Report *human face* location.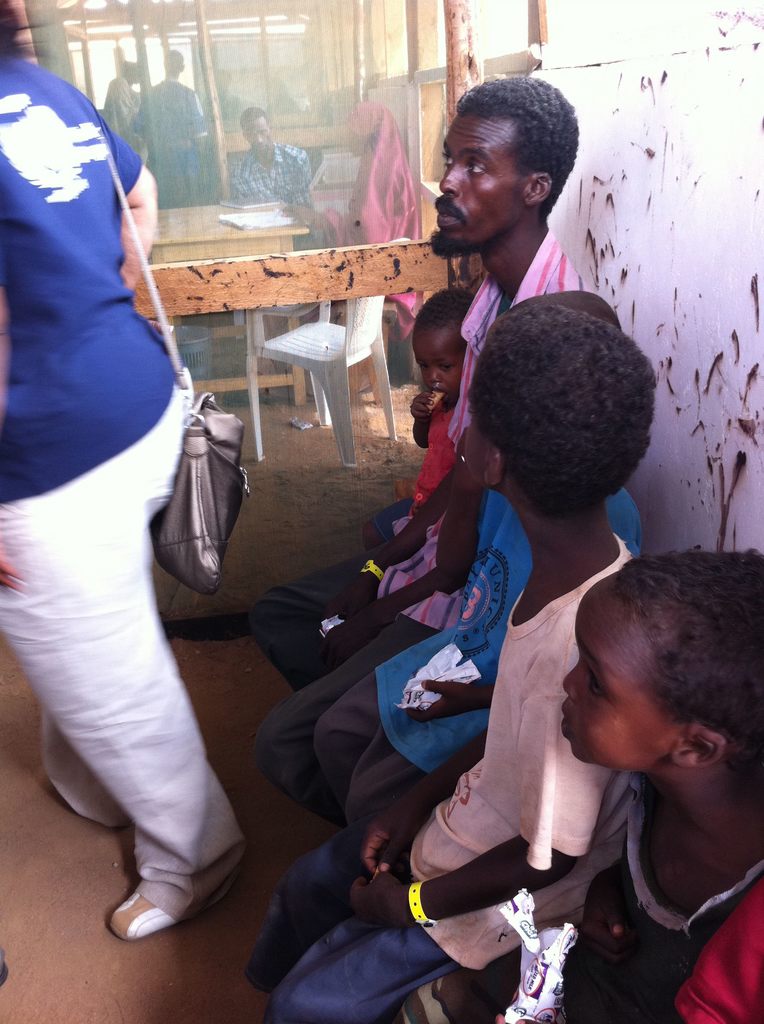
Report: <region>469, 404, 502, 483</region>.
